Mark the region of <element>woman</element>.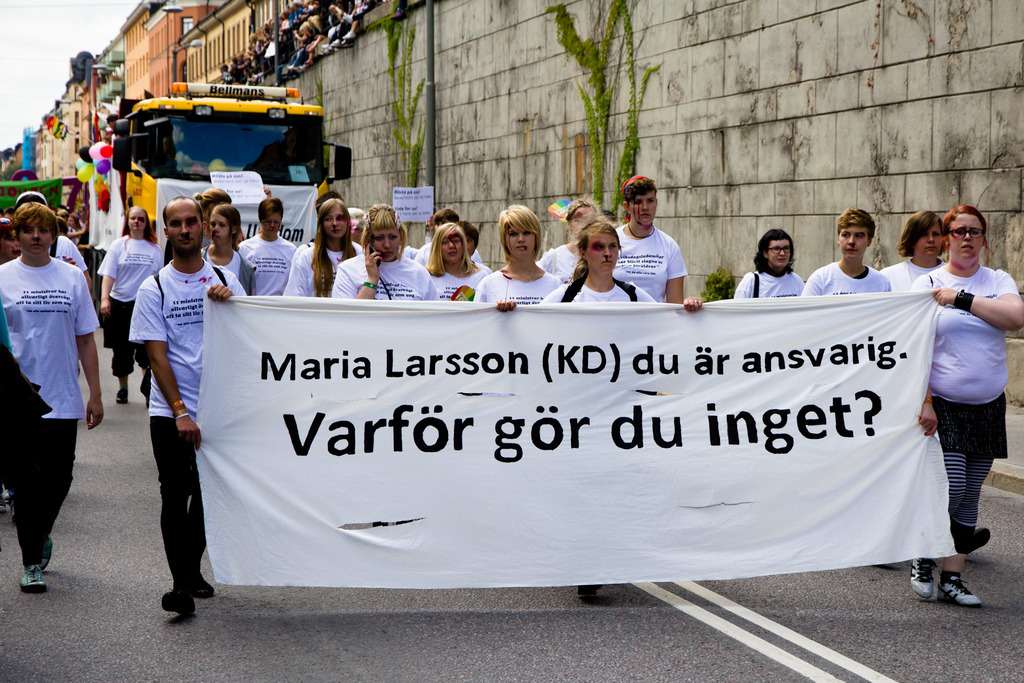
Region: [left=276, top=196, right=362, bottom=308].
